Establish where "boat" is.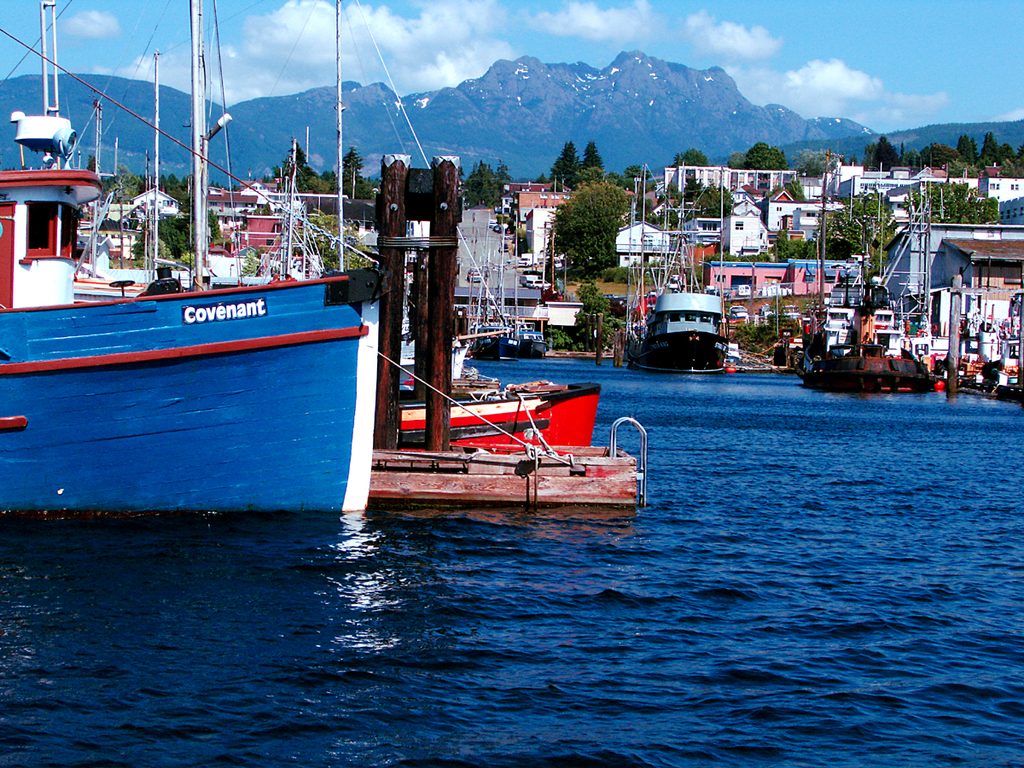
Established at 465:212:555:367.
